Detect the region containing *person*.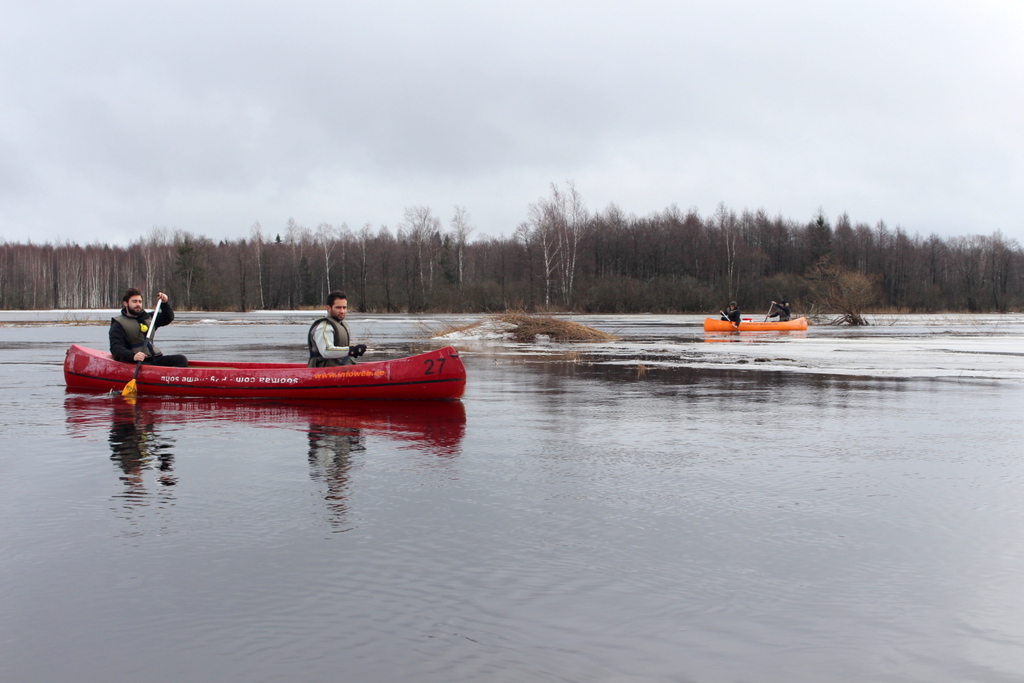
(x1=720, y1=299, x2=742, y2=328).
